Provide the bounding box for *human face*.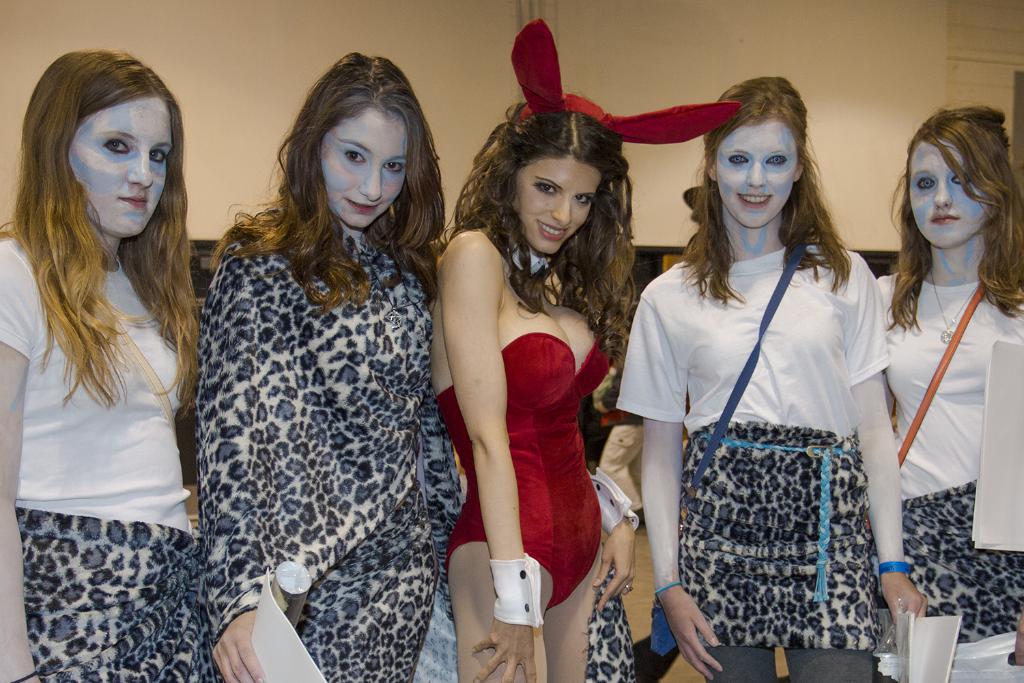
x1=908, y1=141, x2=991, y2=251.
